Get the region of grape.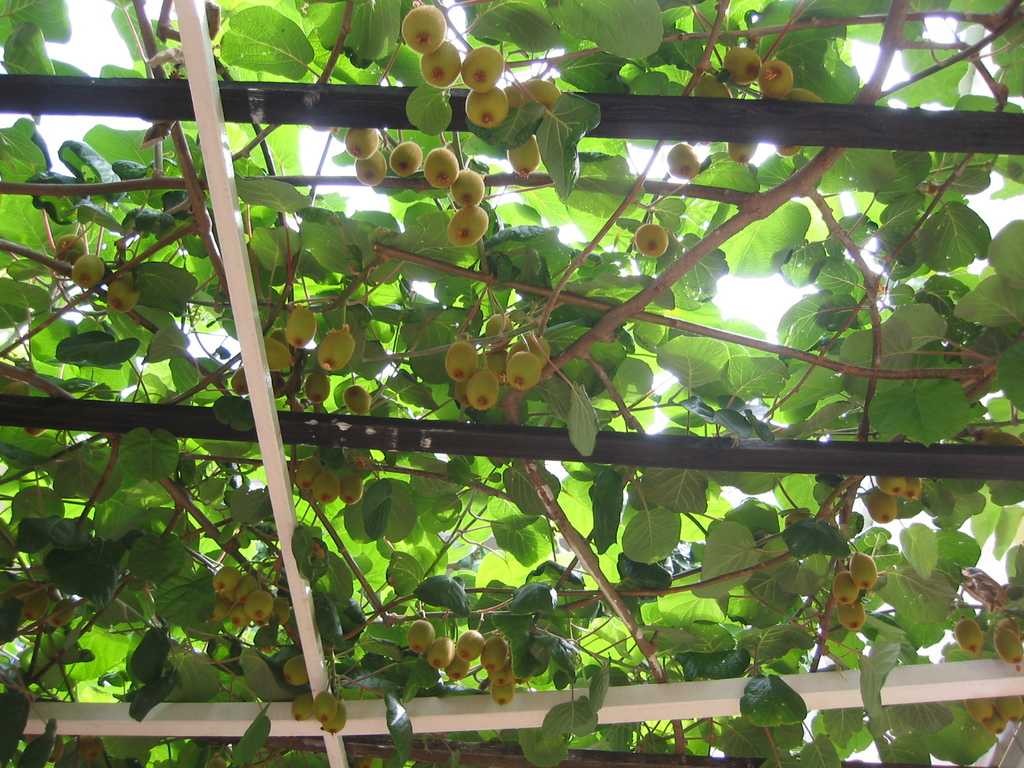
[left=53, top=234, right=88, bottom=266].
